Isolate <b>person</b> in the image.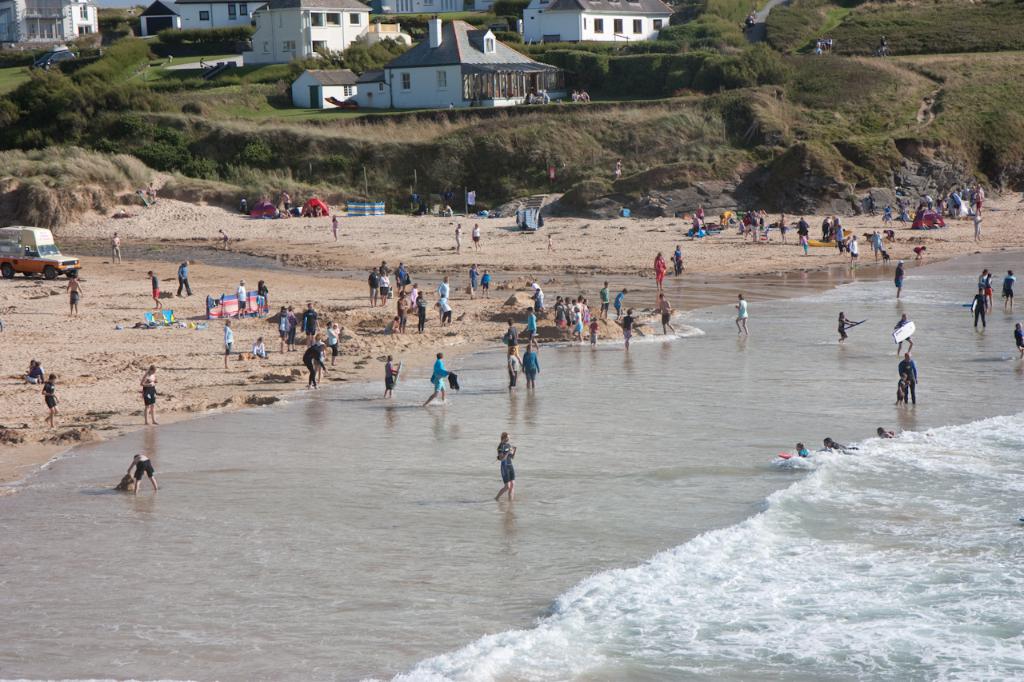
Isolated region: bbox=(612, 288, 626, 321).
